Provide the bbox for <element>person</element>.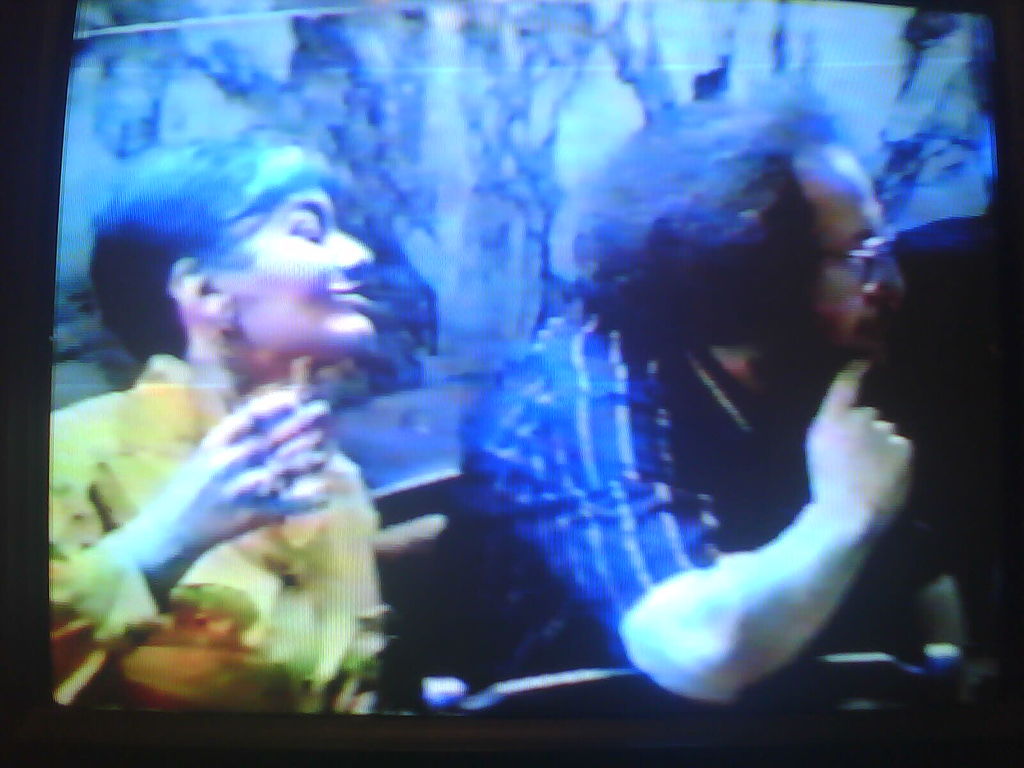
left=380, top=88, right=932, bottom=725.
